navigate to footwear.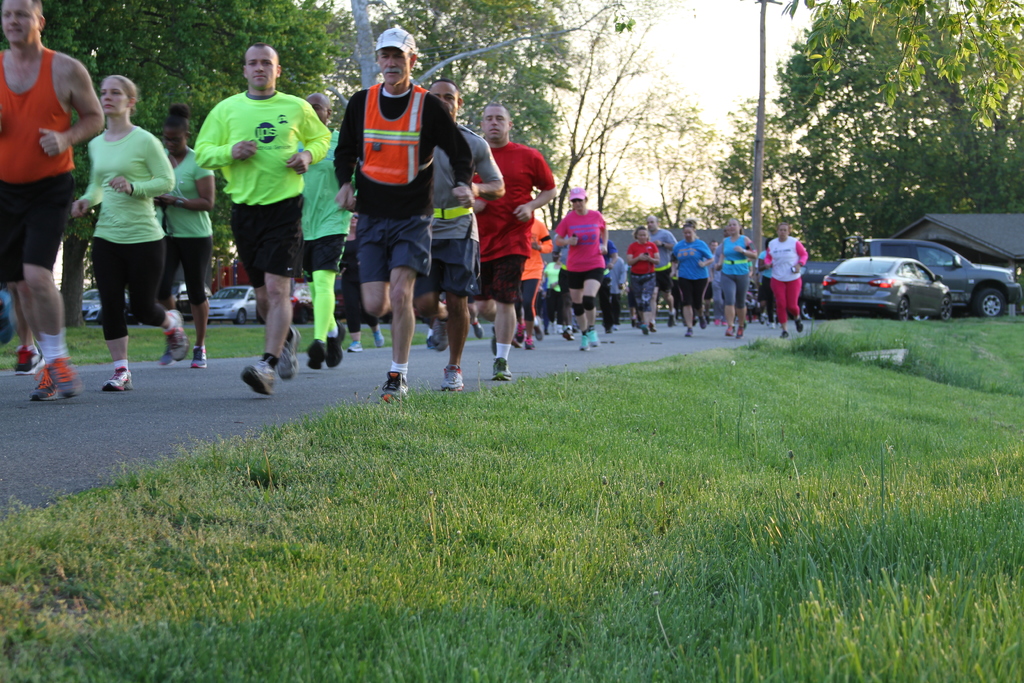
Navigation target: <box>509,336,525,350</box>.
